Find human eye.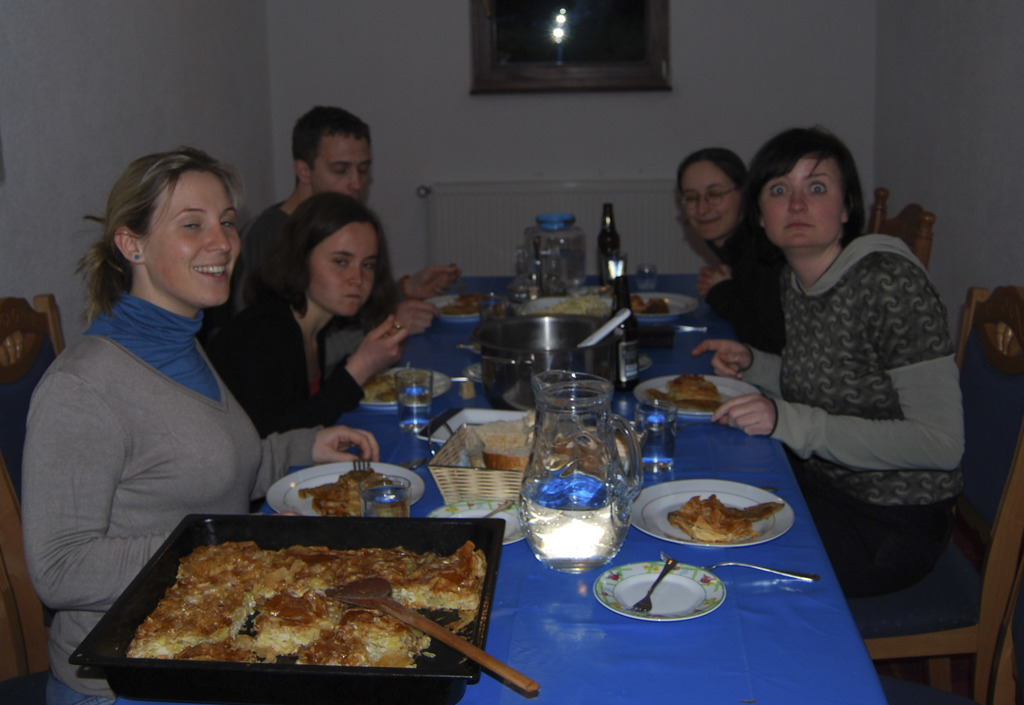
box=[360, 262, 376, 277].
